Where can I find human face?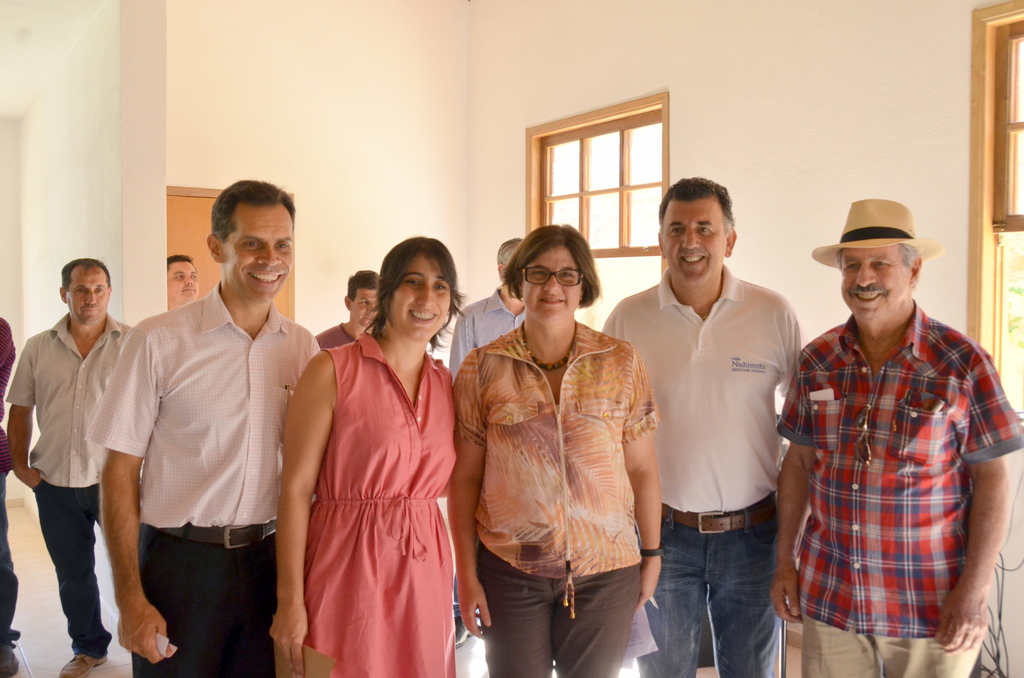
You can find it at {"left": 226, "top": 202, "right": 293, "bottom": 304}.
